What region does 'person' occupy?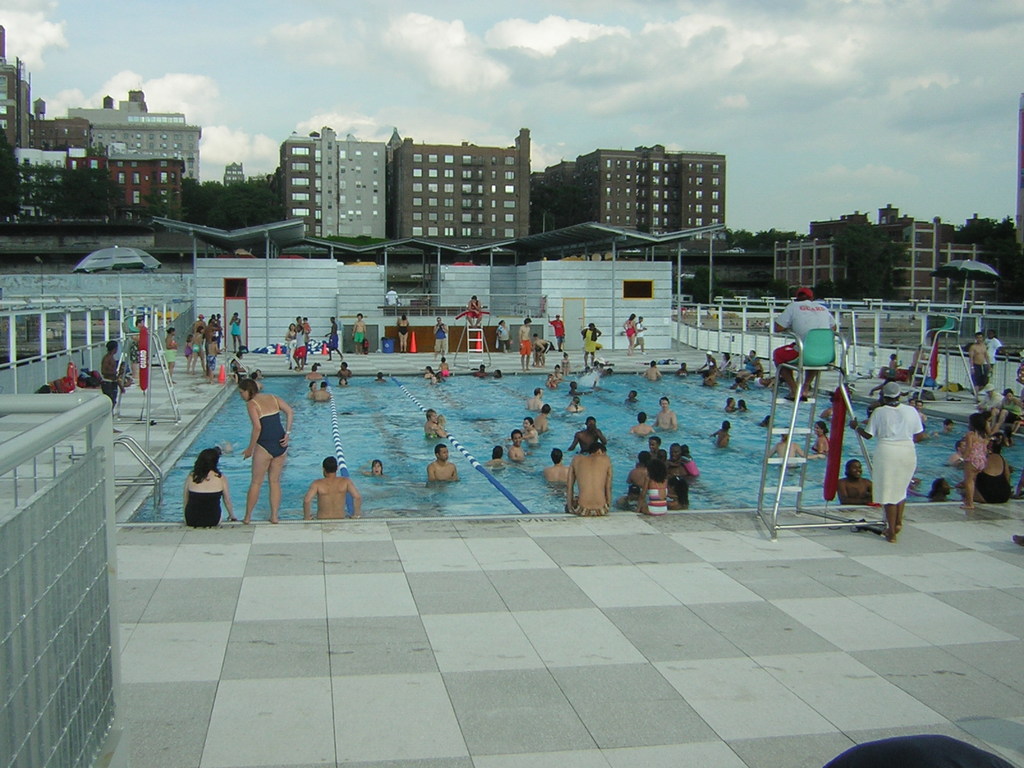
locate(619, 451, 650, 506).
